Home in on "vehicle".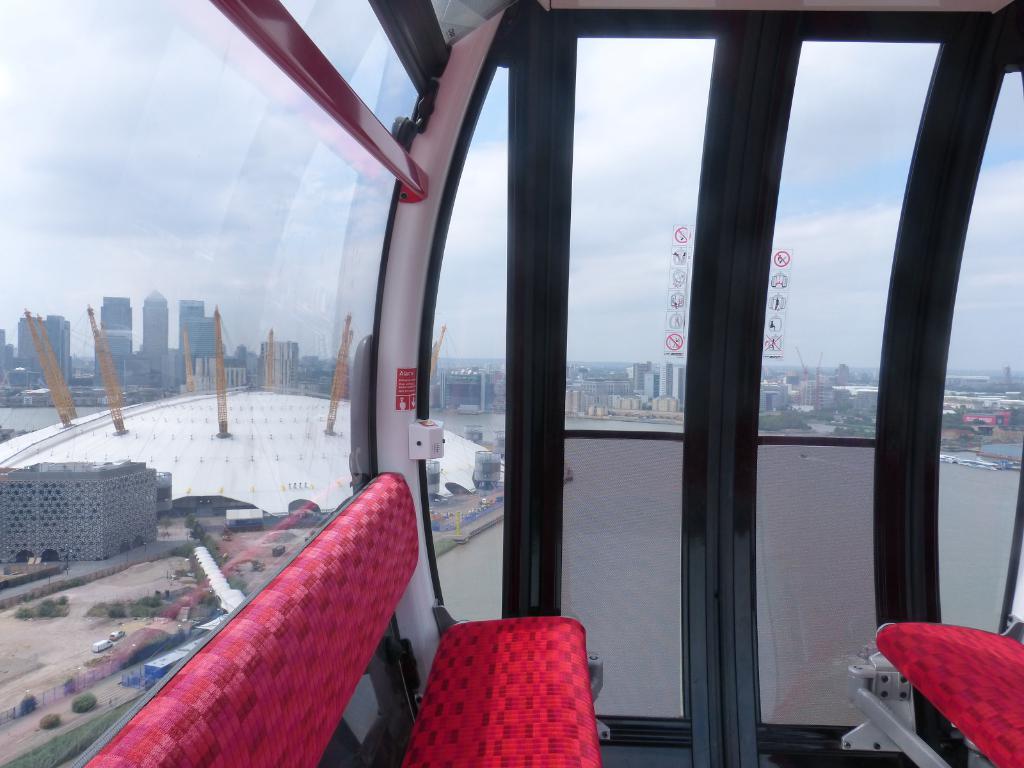
Homed in at [x1=426, y1=508, x2=435, y2=516].
